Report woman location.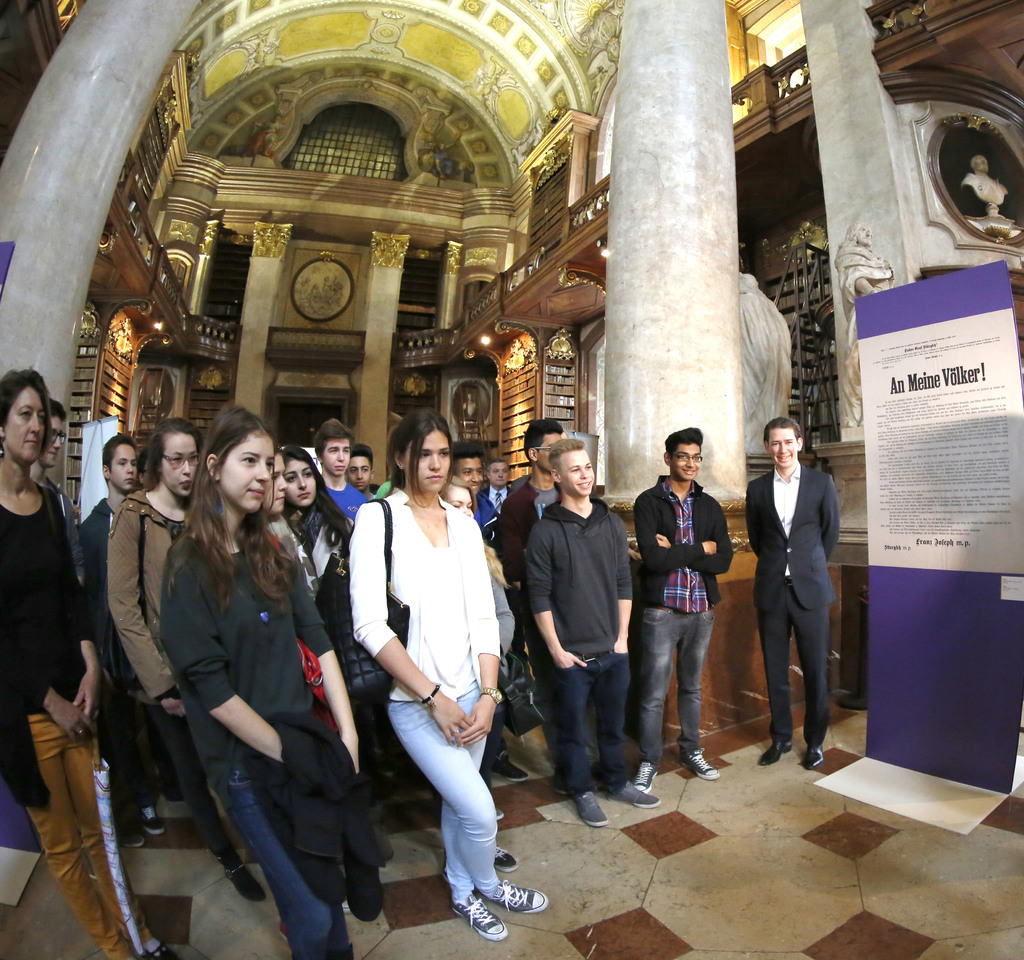
Report: {"left": 332, "top": 396, "right": 512, "bottom": 936}.
